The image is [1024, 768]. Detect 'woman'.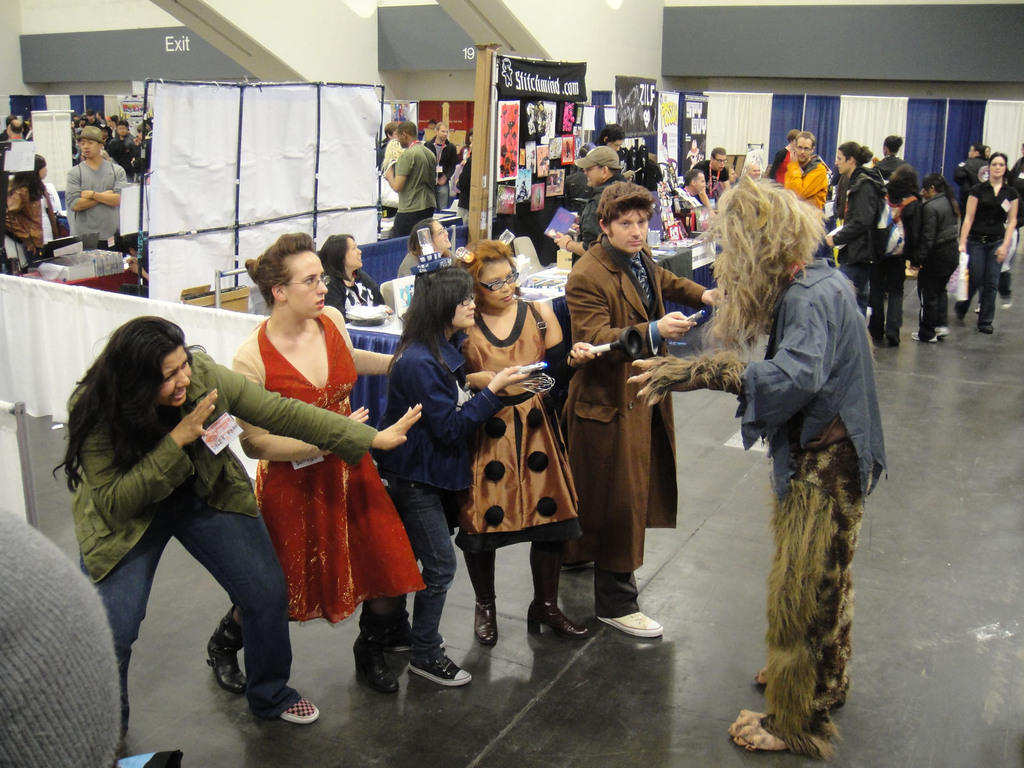
Detection: 372, 270, 529, 683.
